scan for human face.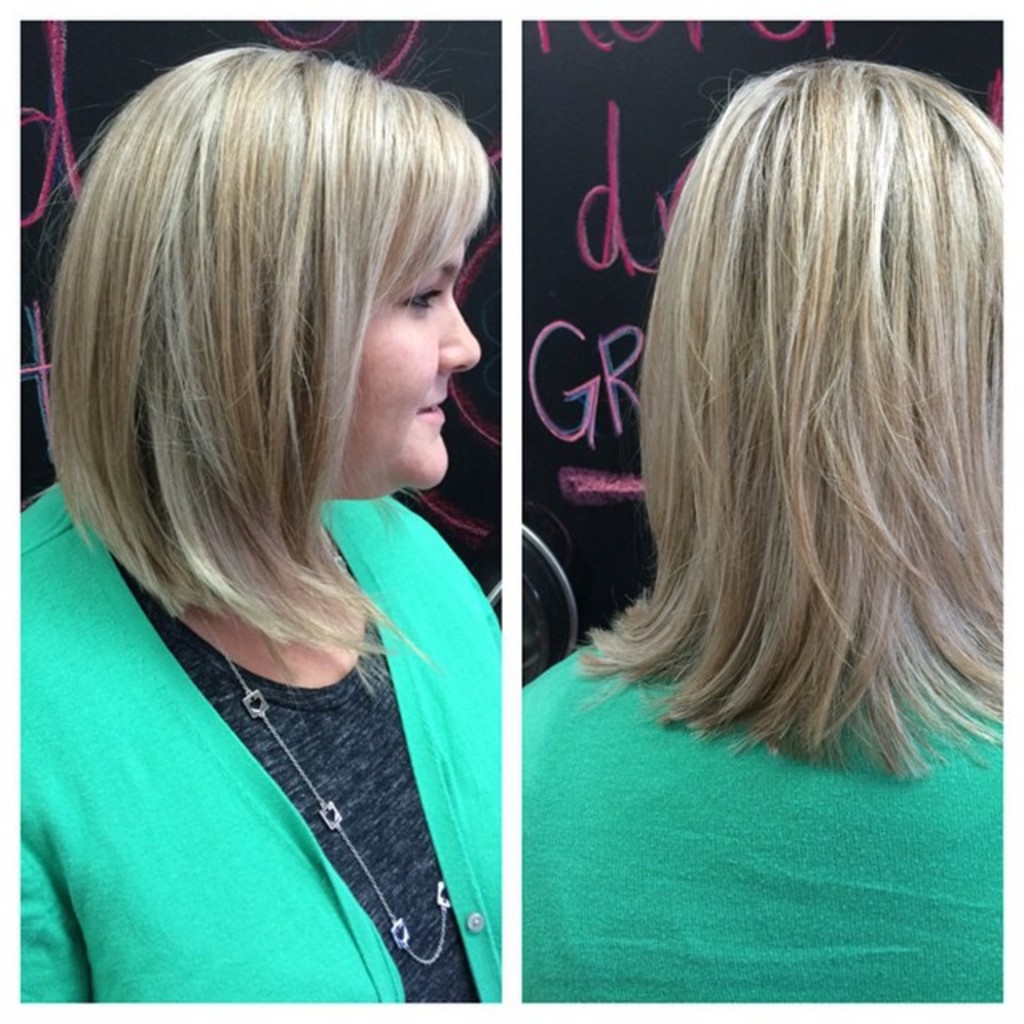
Scan result: [x1=339, y1=243, x2=490, y2=498].
